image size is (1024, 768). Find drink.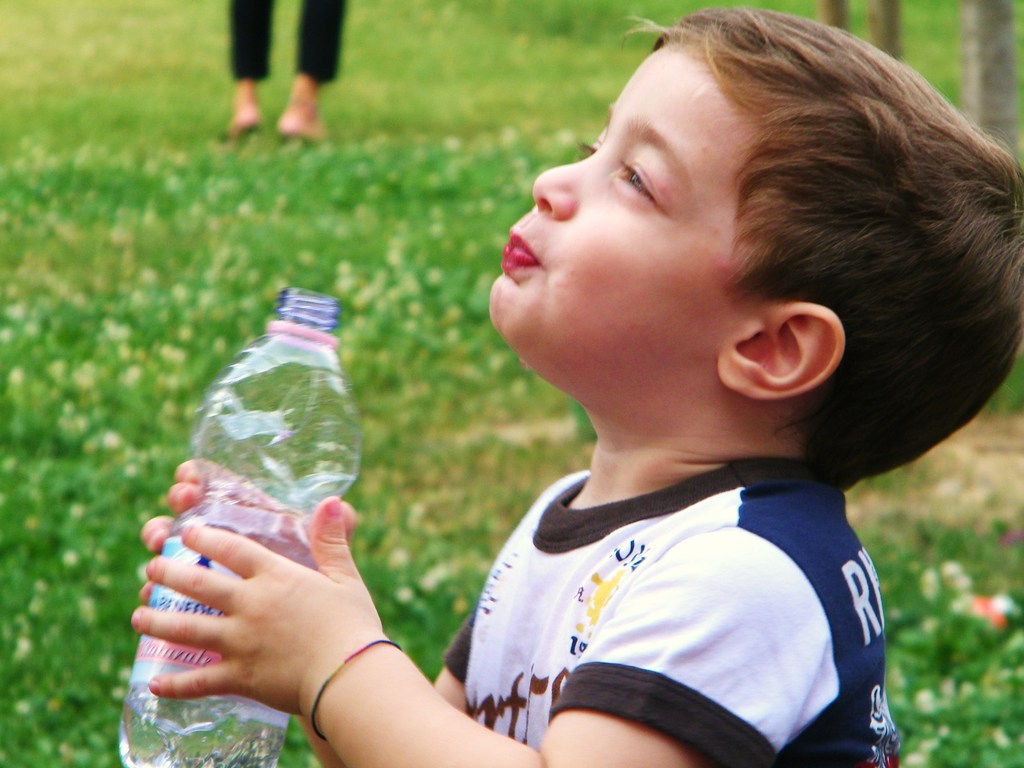
120:286:367:767.
